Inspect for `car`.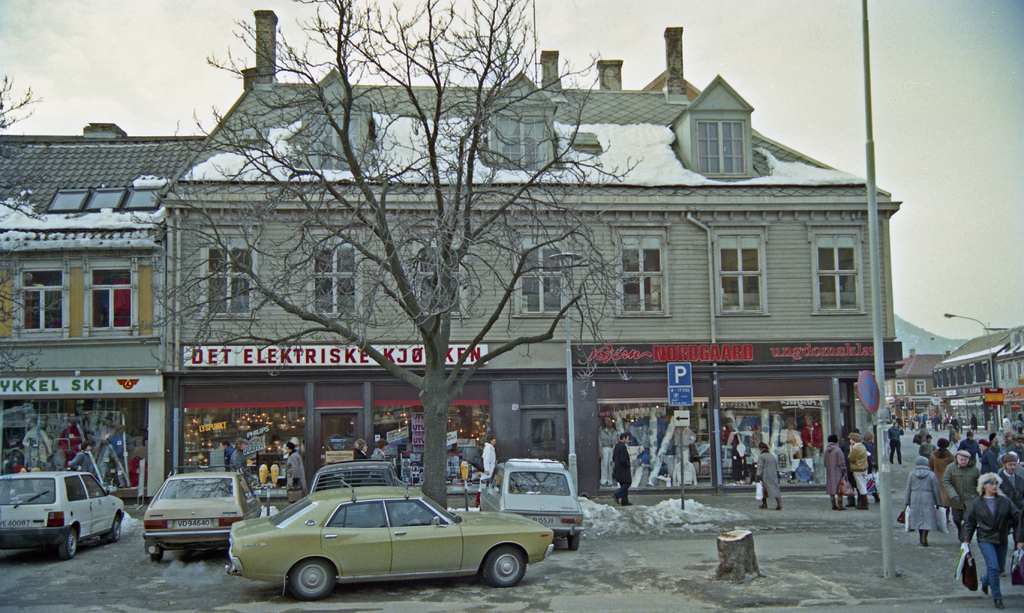
Inspection: box=[0, 471, 128, 560].
